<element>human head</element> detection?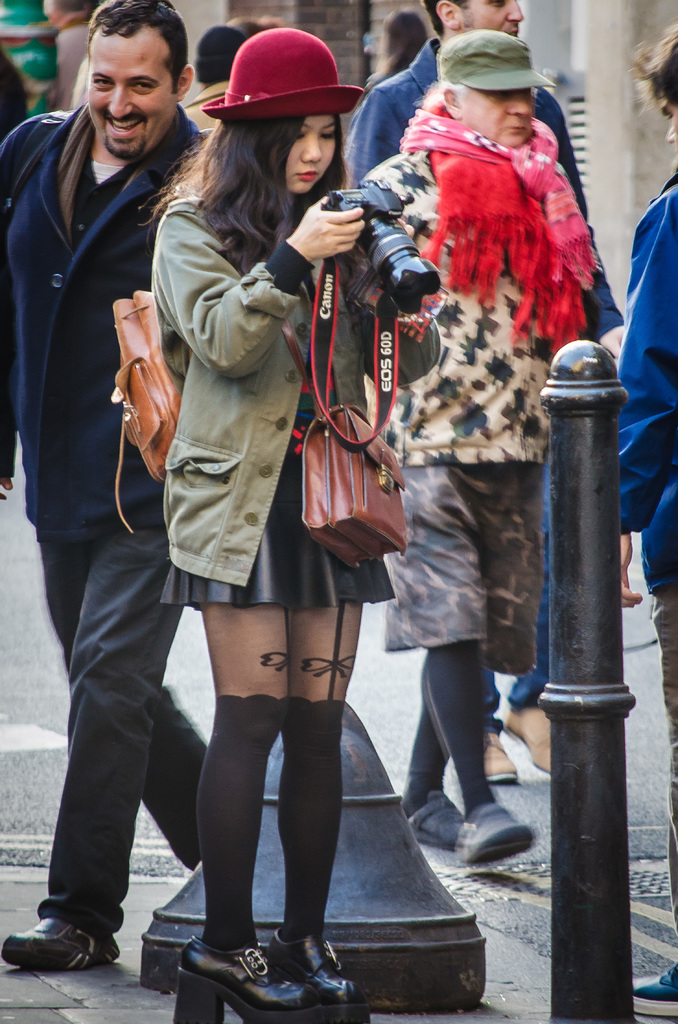
locate(428, 0, 521, 39)
